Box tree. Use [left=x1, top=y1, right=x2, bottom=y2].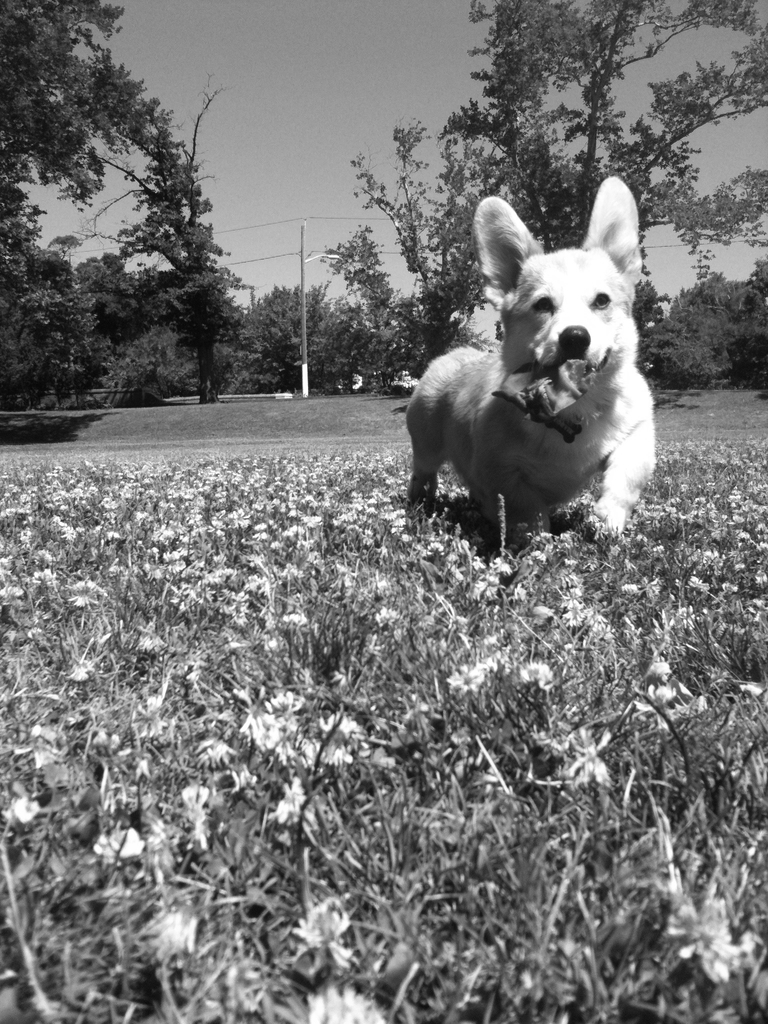
[left=60, top=61, right=266, bottom=403].
